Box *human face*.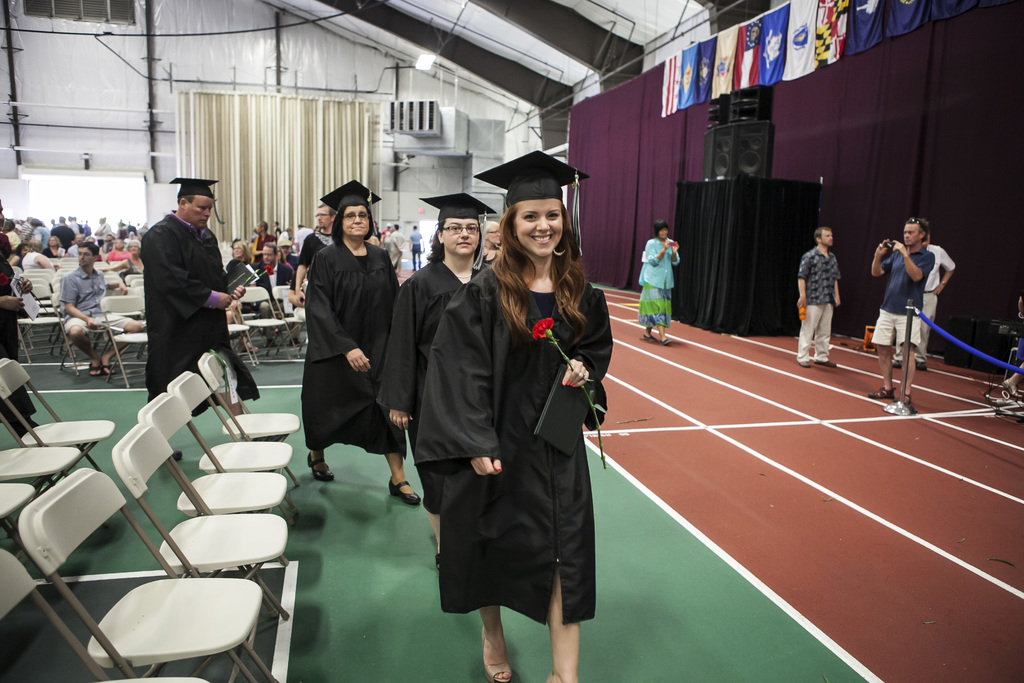
<box>519,199,563,259</box>.
